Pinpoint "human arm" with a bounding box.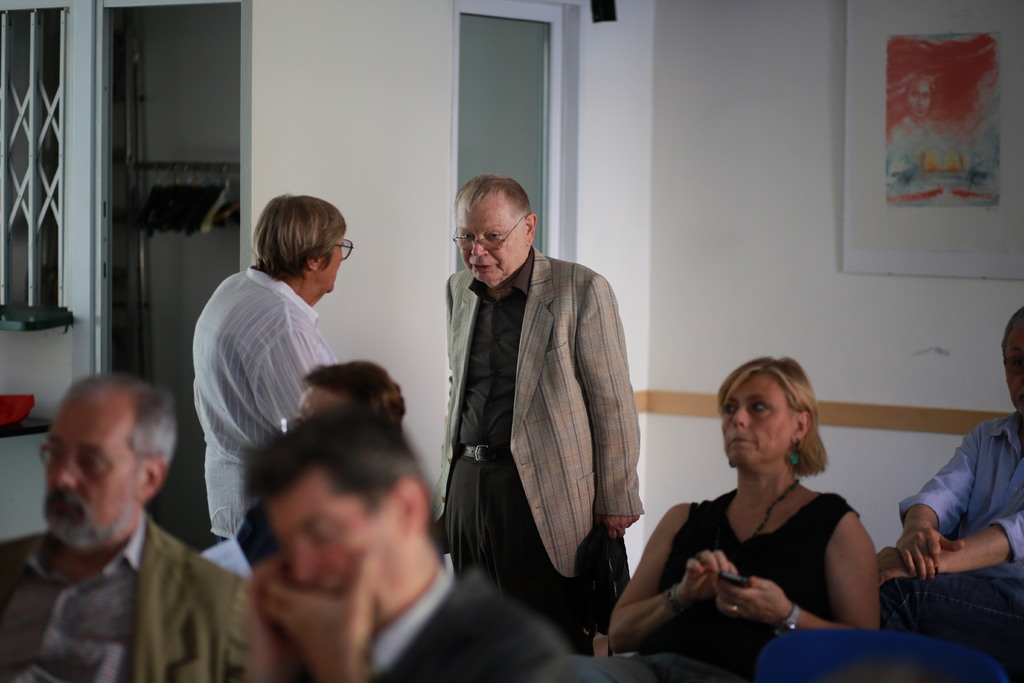
detection(716, 515, 886, 634).
